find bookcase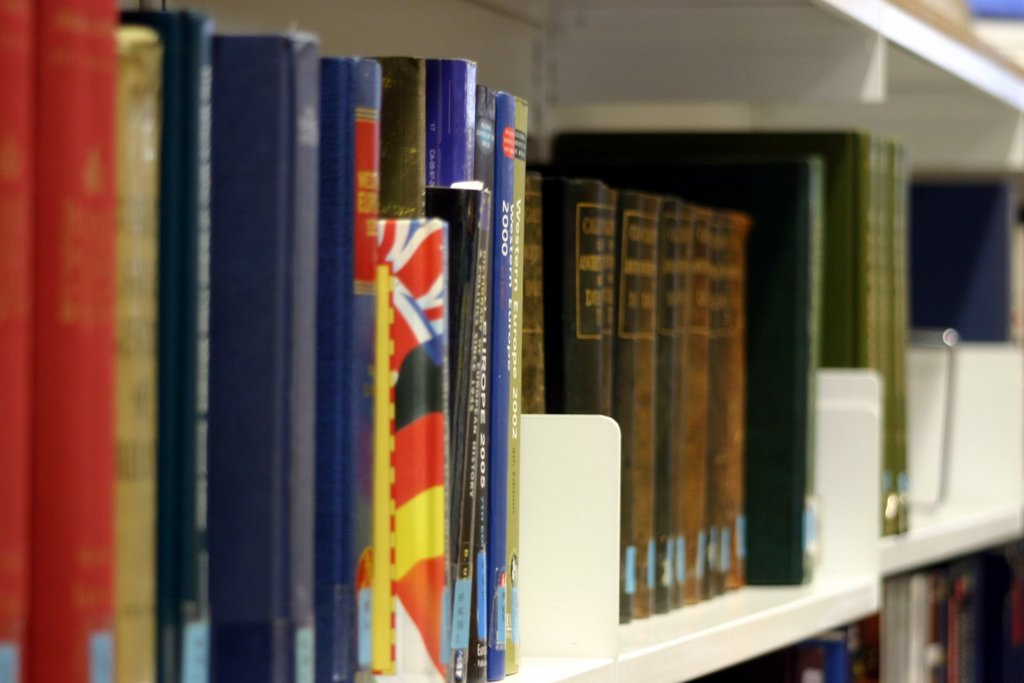
24, 0, 982, 682
